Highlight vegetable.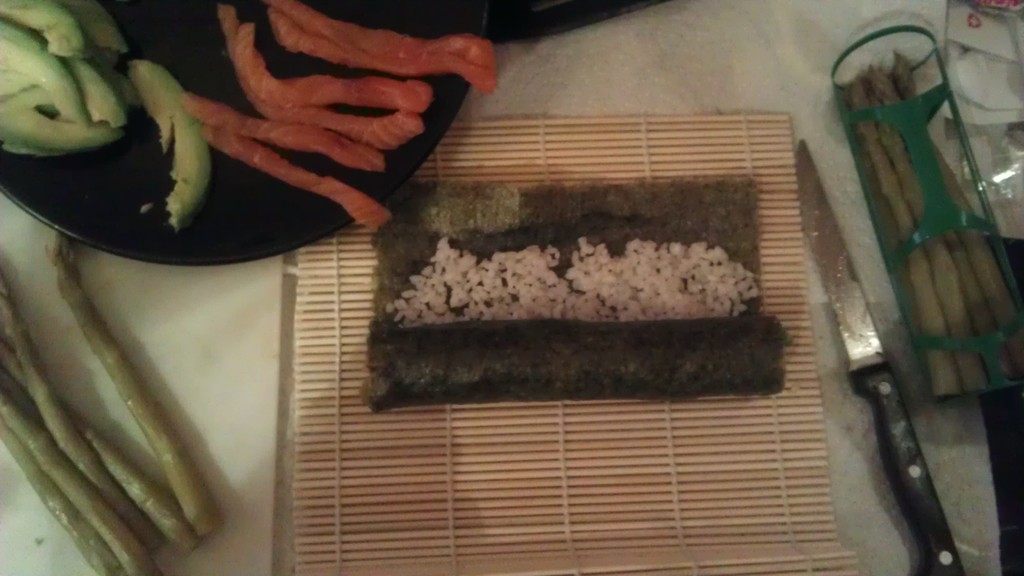
Highlighted region: rect(125, 56, 215, 230).
